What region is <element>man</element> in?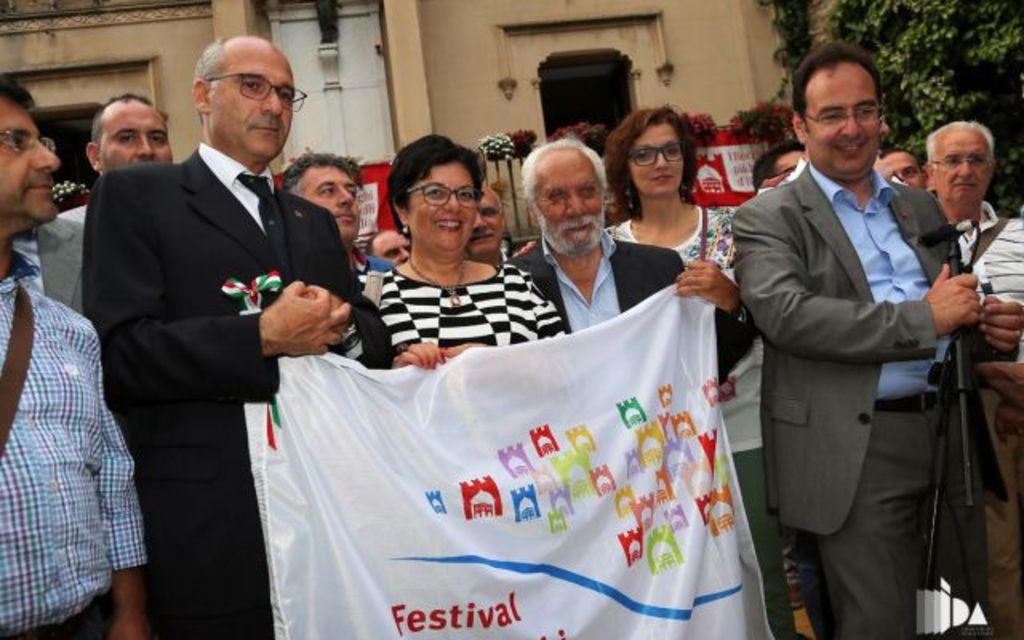
pyautogui.locateOnScreen(744, 138, 803, 187).
